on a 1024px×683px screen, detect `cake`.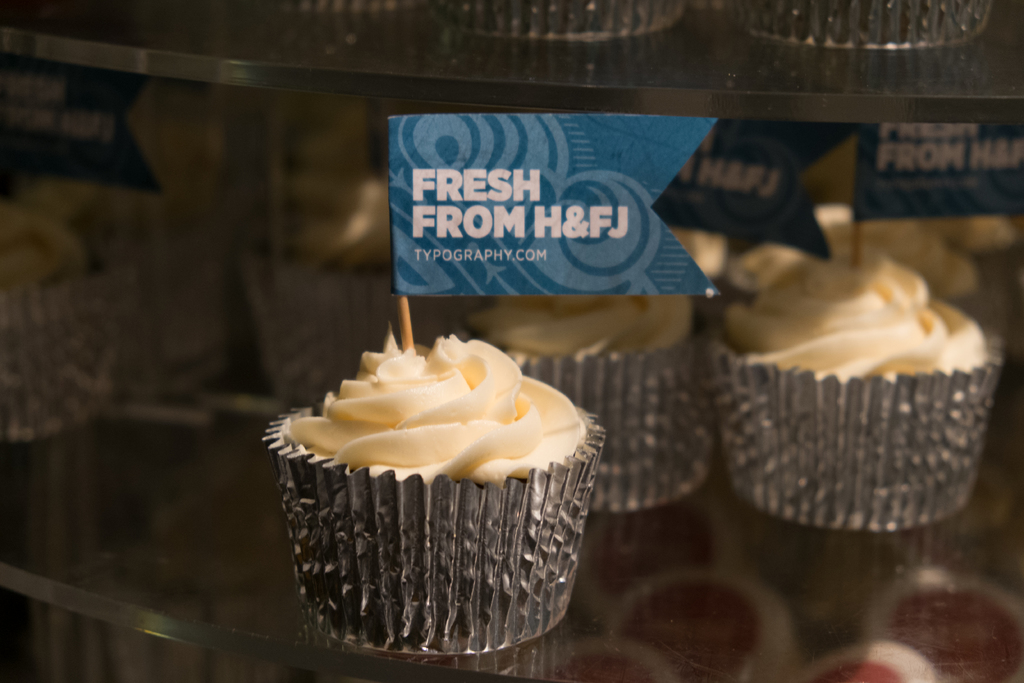
box=[266, 322, 596, 662].
